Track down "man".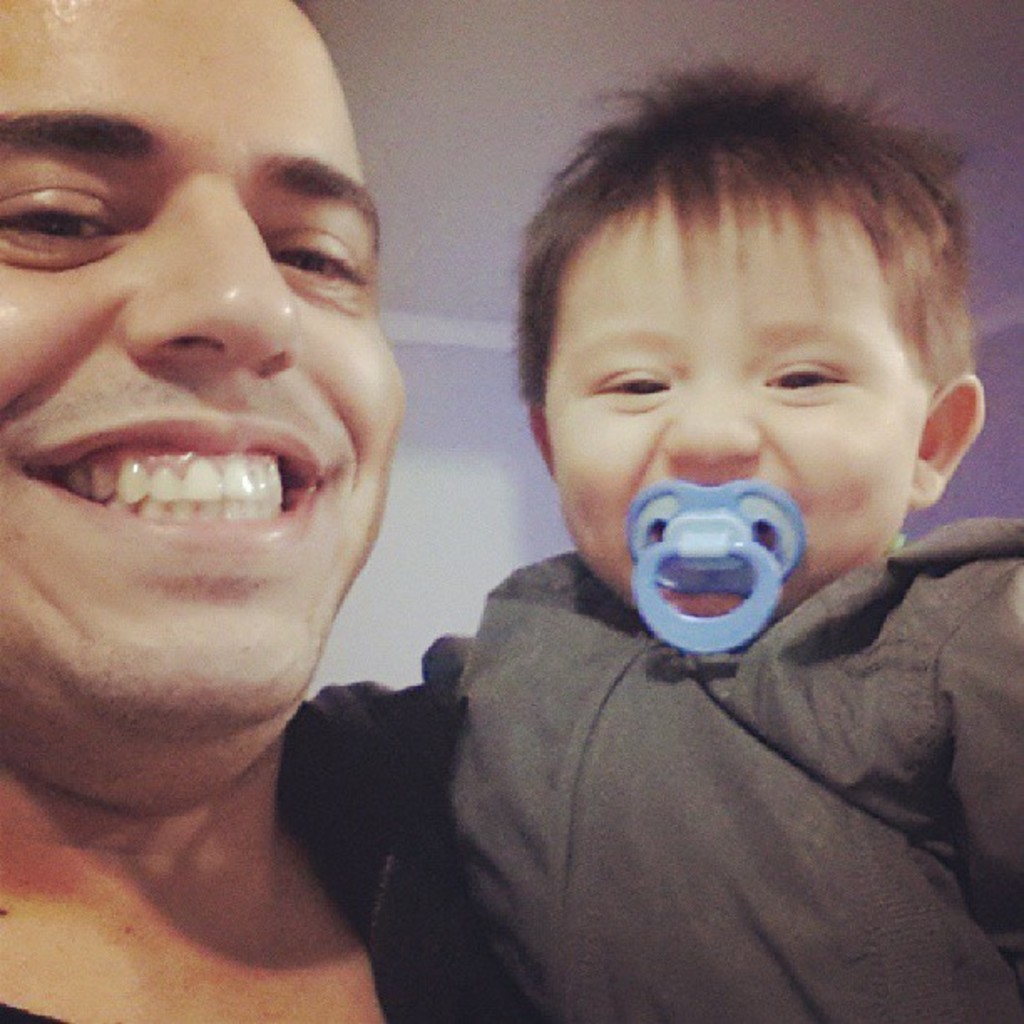
Tracked to box(0, 0, 545, 1022).
